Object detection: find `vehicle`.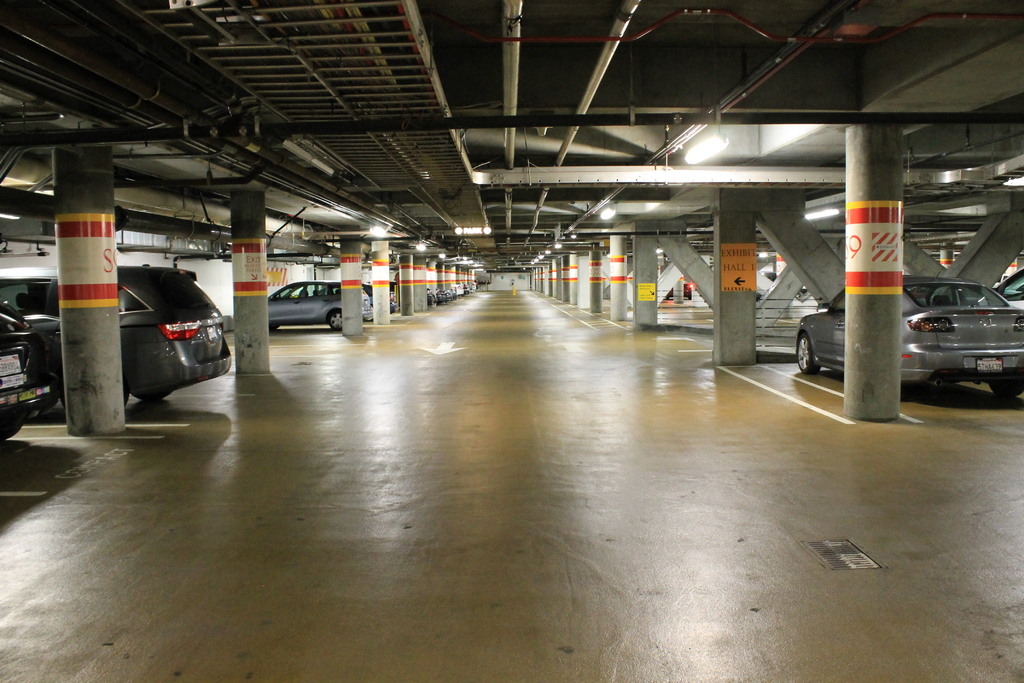
bbox=(265, 279, 374, 334).
